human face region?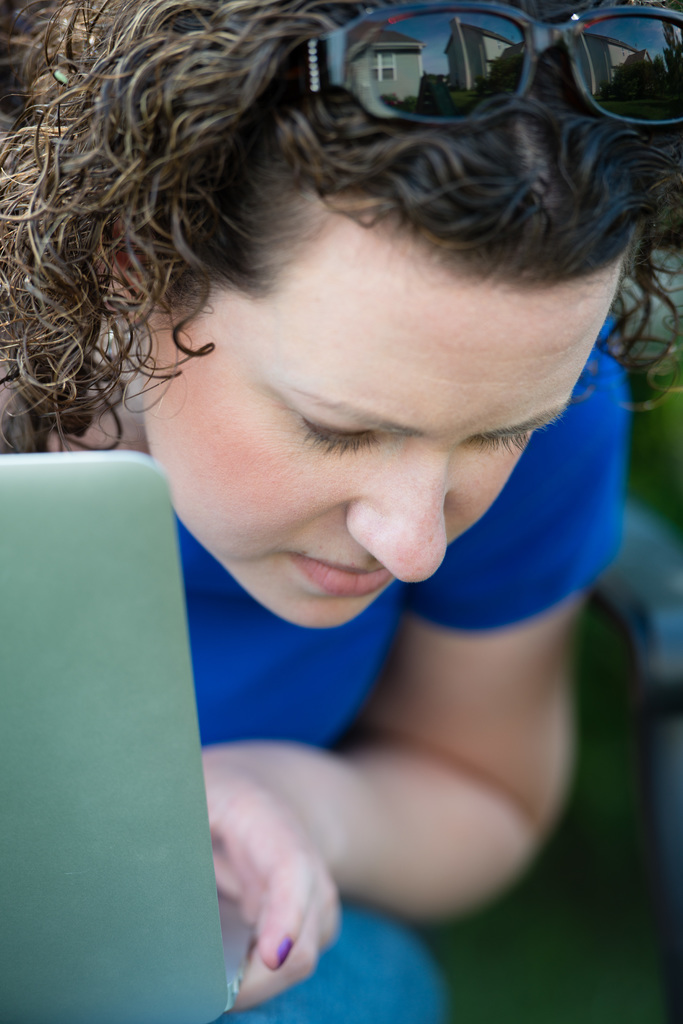
<region>137, 220, 623, 631</region>
